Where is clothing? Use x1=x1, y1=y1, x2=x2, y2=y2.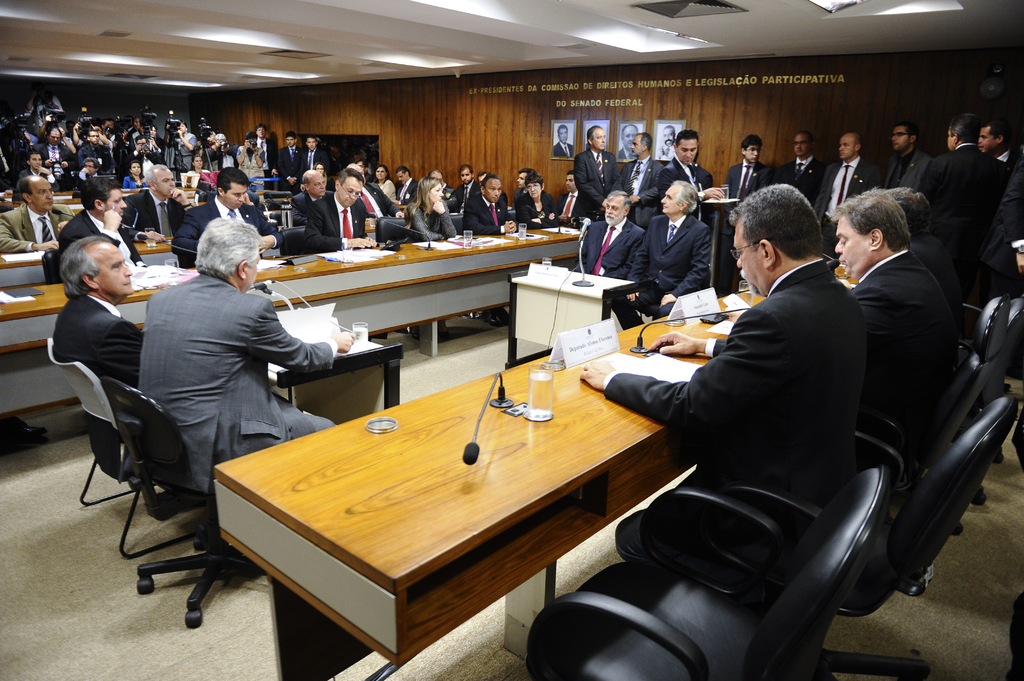
x1=697, y1=161, x2=715, y2=189.
